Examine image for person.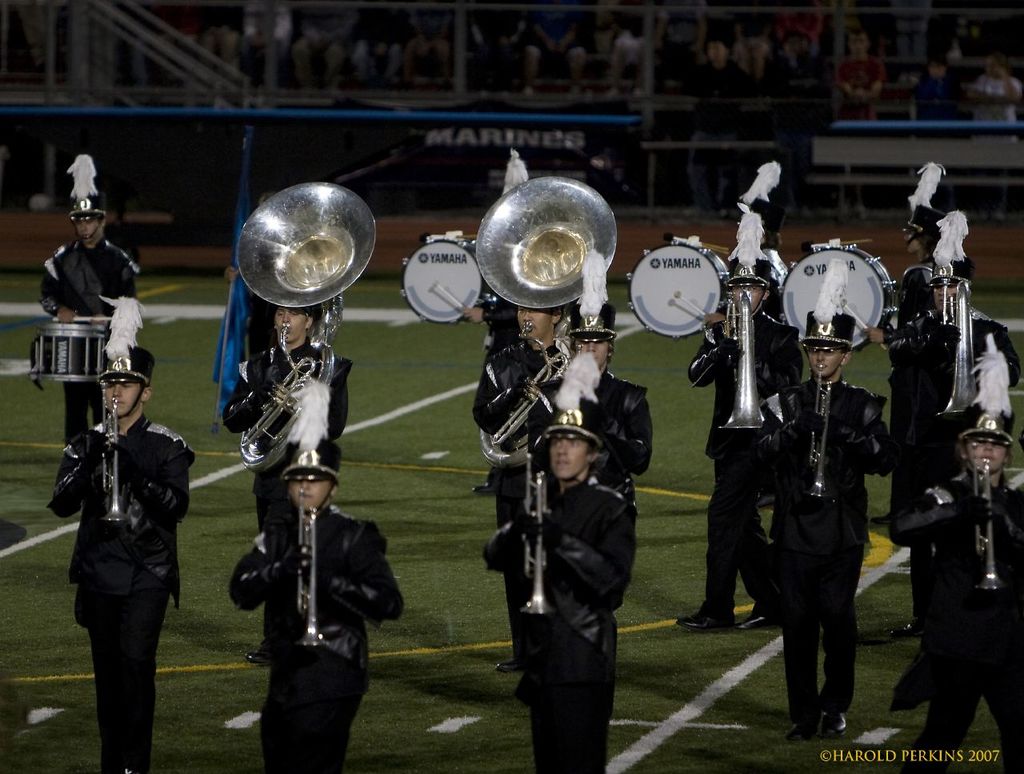
Examination result: x1=227, y1=310, x2=349, y2=534.
